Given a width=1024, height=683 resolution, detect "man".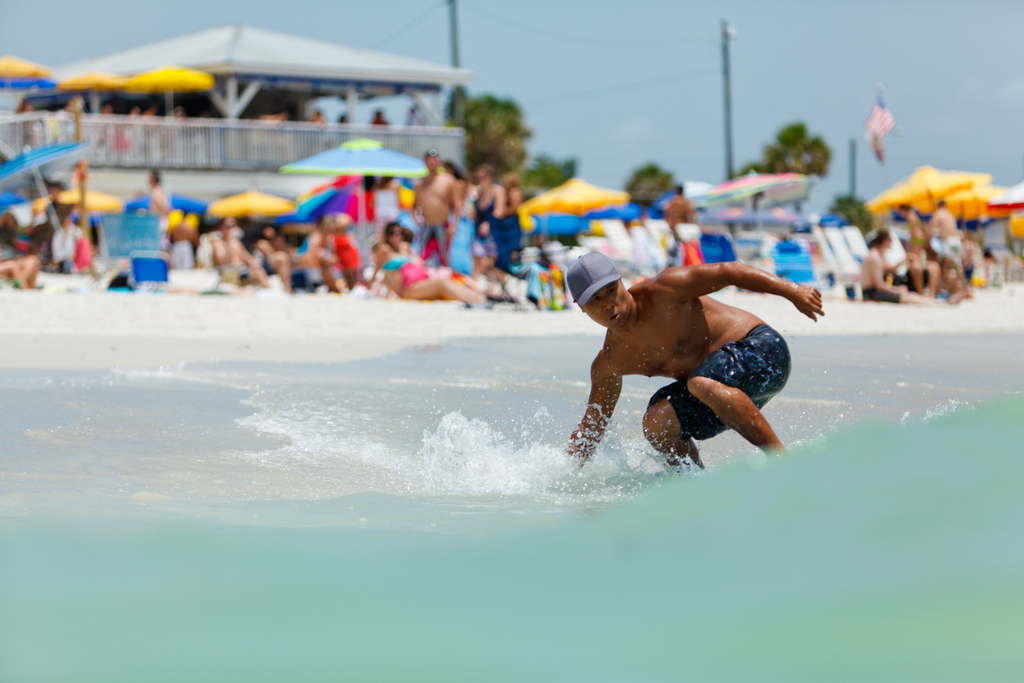
bbox=(663, 186, 698, 267).
